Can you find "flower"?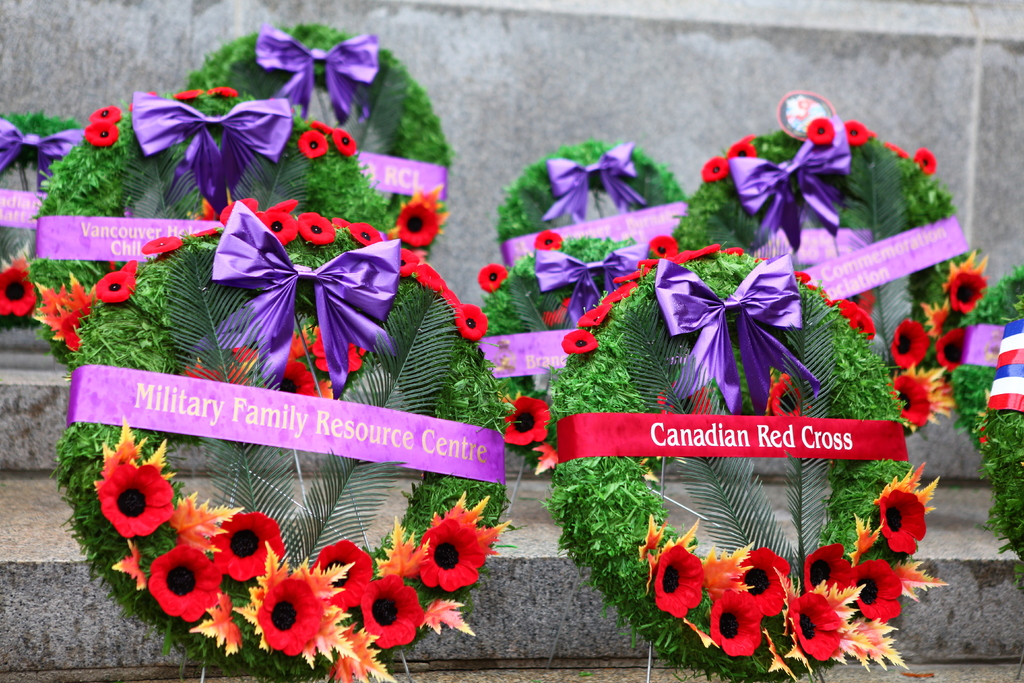
Yes, bounding box: bbox=[0, 265, 37, 319].
